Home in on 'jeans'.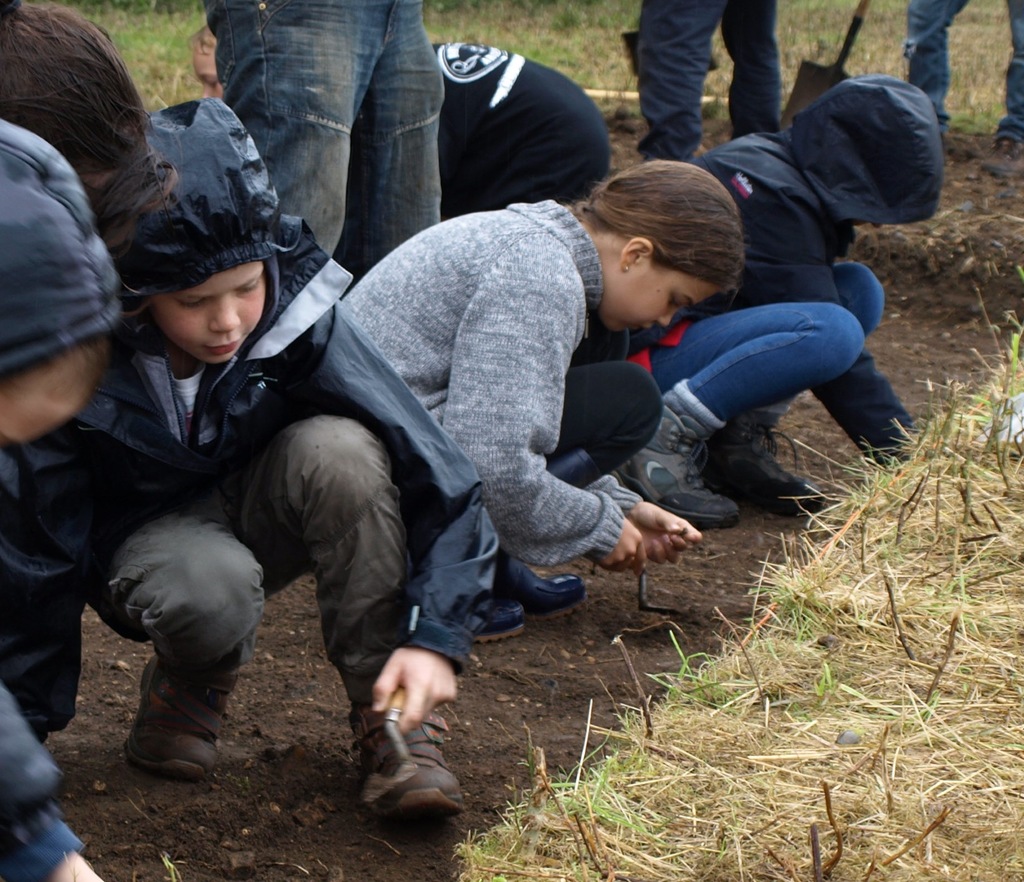
Homed in at select_region(653, 257, 884, 421).
